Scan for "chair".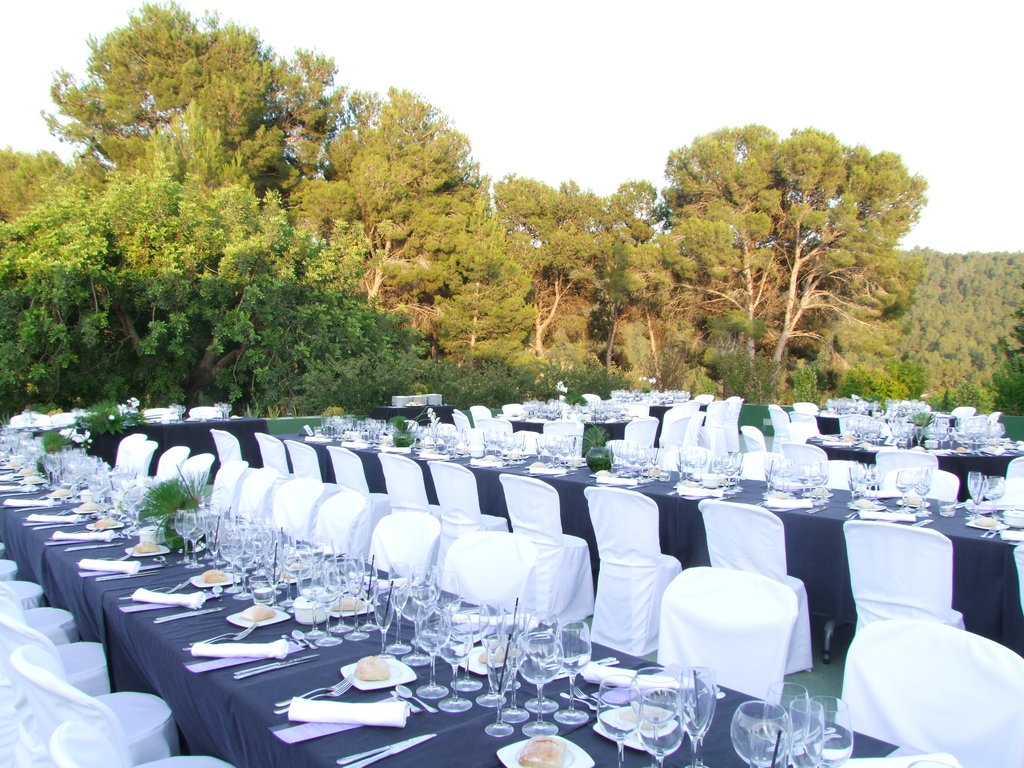
Scan result: x1=9 y1=656 x2=236 y2=767.
